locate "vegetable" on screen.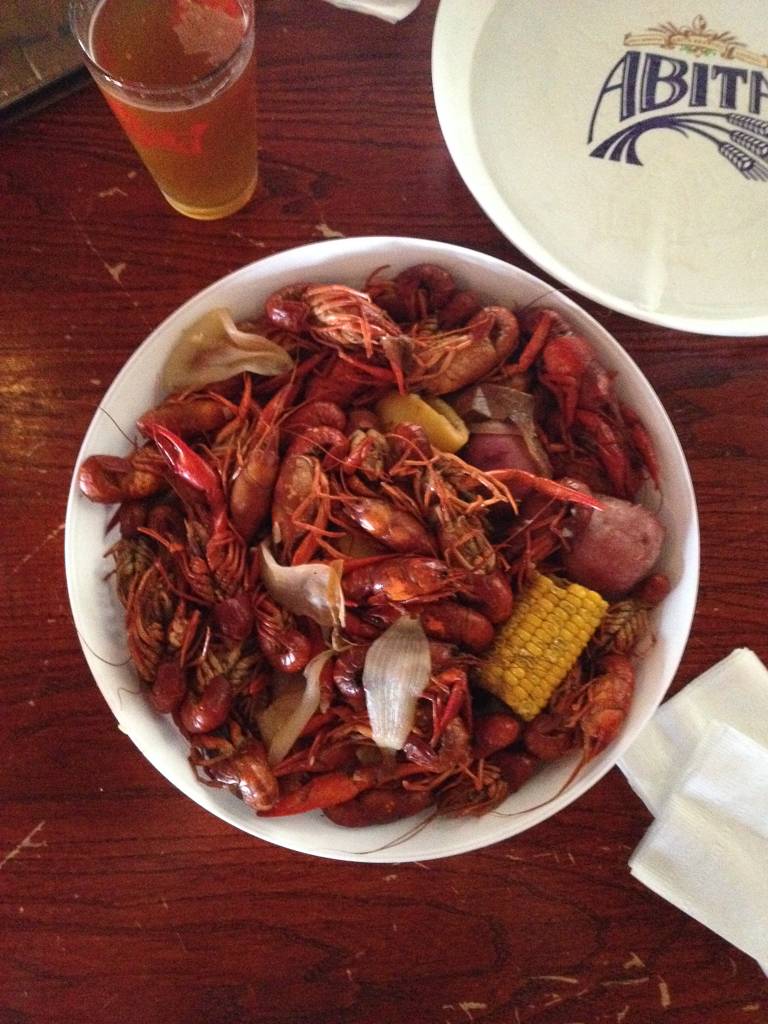
On screen at 380, 387, 470, 452.
